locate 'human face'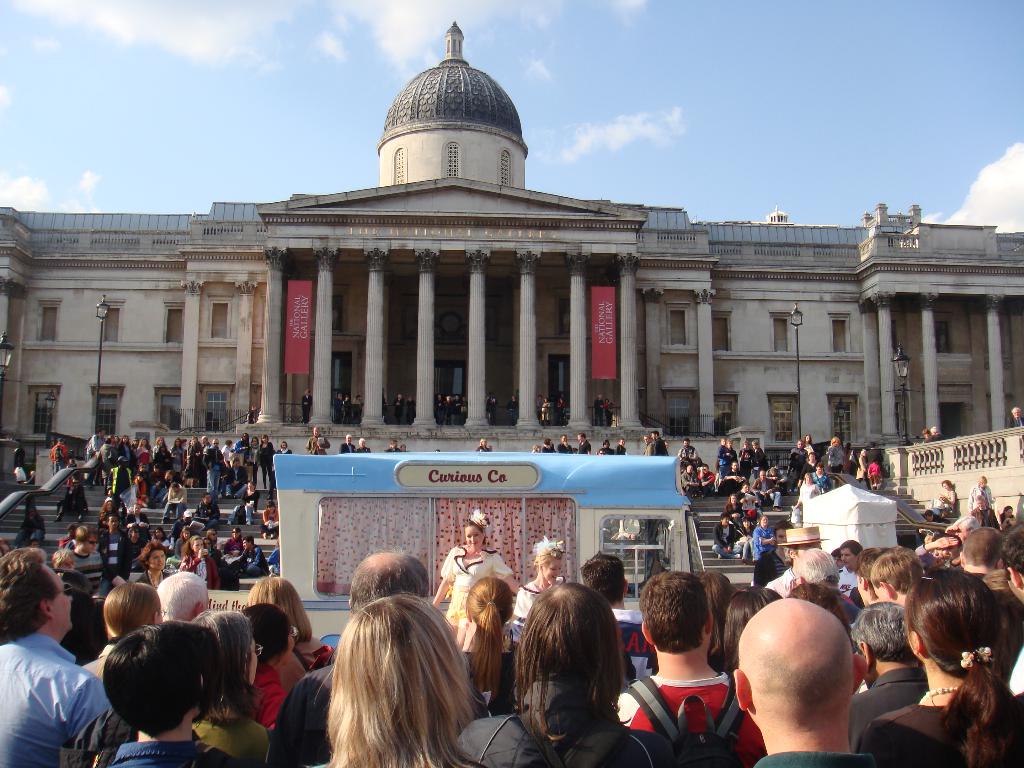
[339, 395, 344, 399]
